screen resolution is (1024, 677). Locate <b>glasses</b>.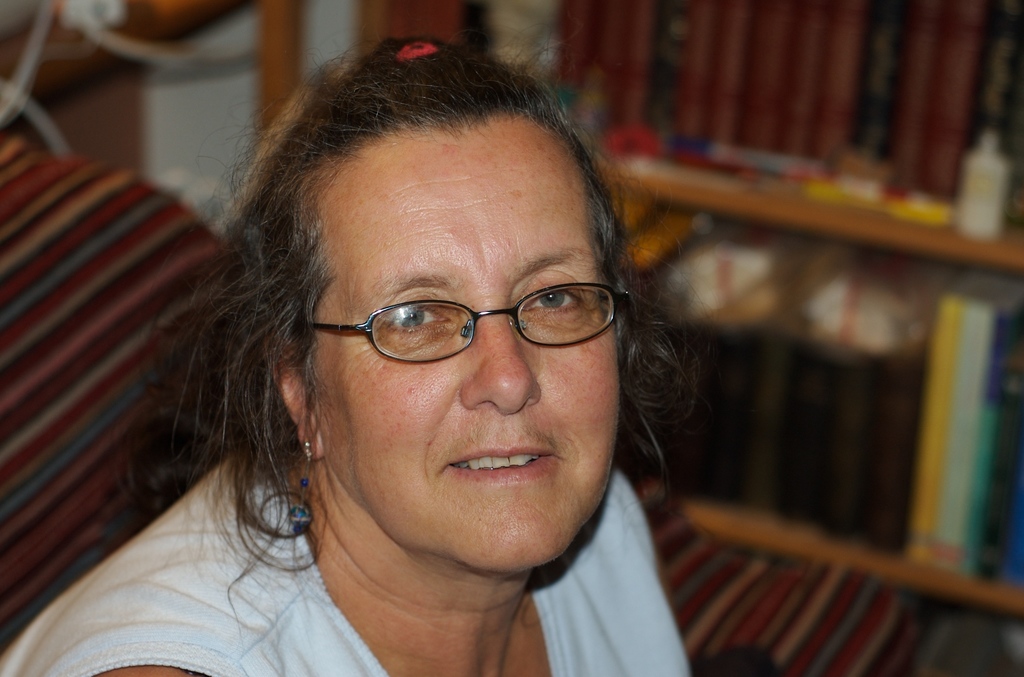
select_region(305, 283, 635, 366).
